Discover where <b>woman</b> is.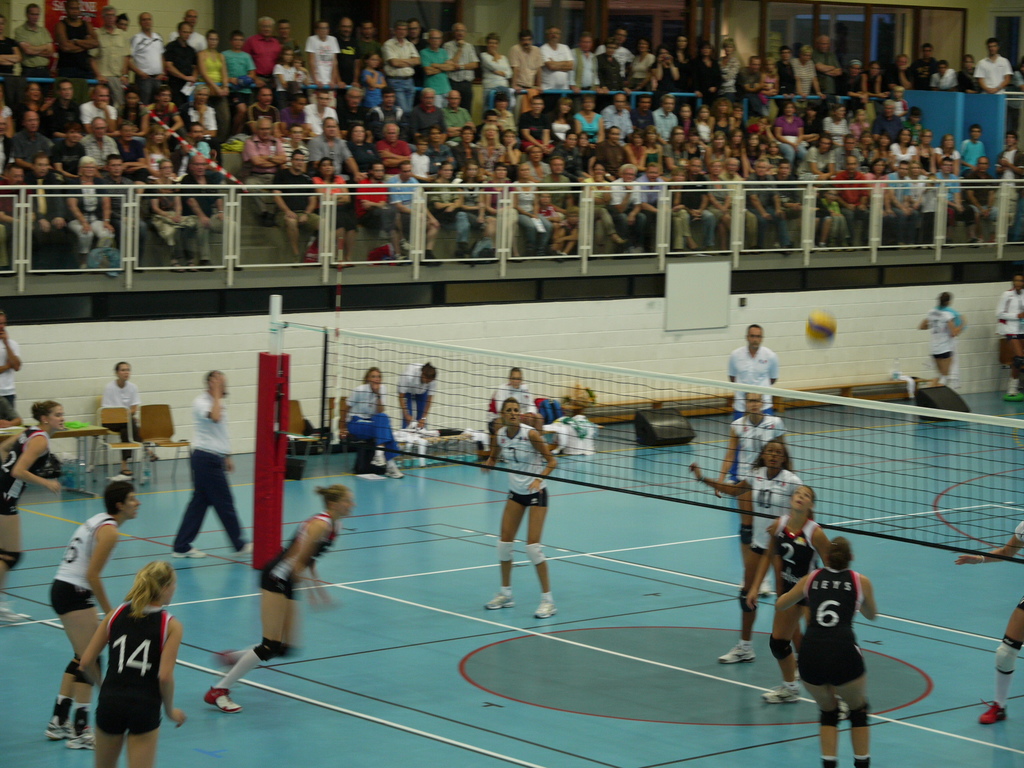
Discovered at box(39, 479, 144, 748).
